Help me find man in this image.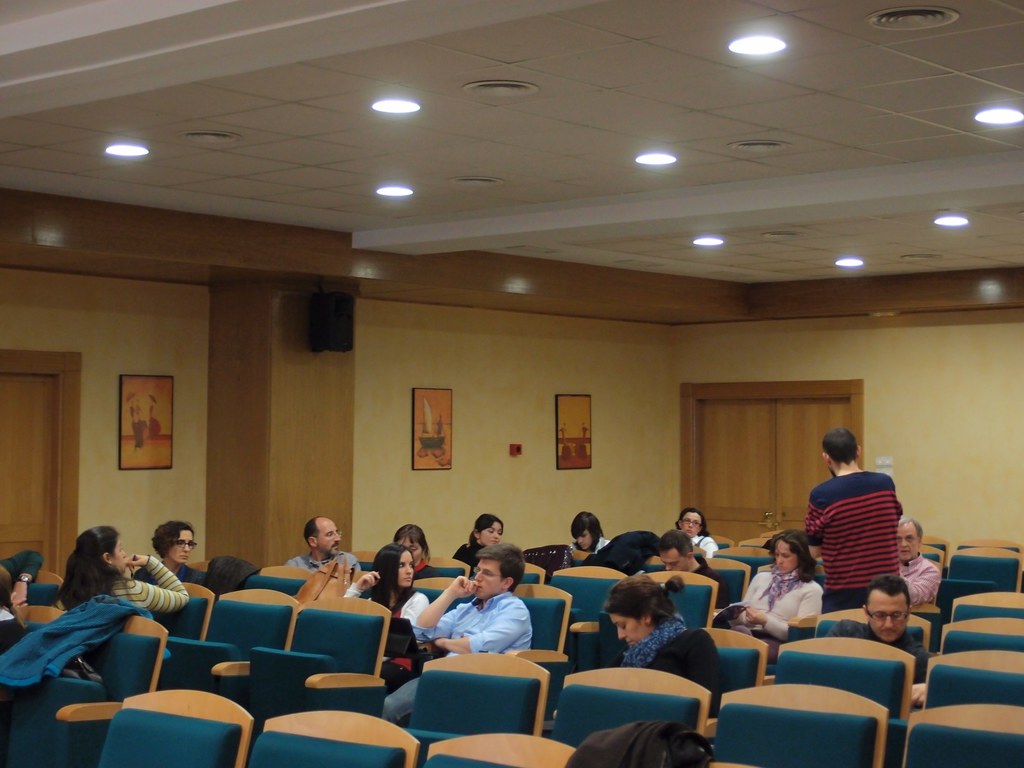
Found it: {"x1": 656, "y1": 528, "x2": 726, "y2": 611}.
